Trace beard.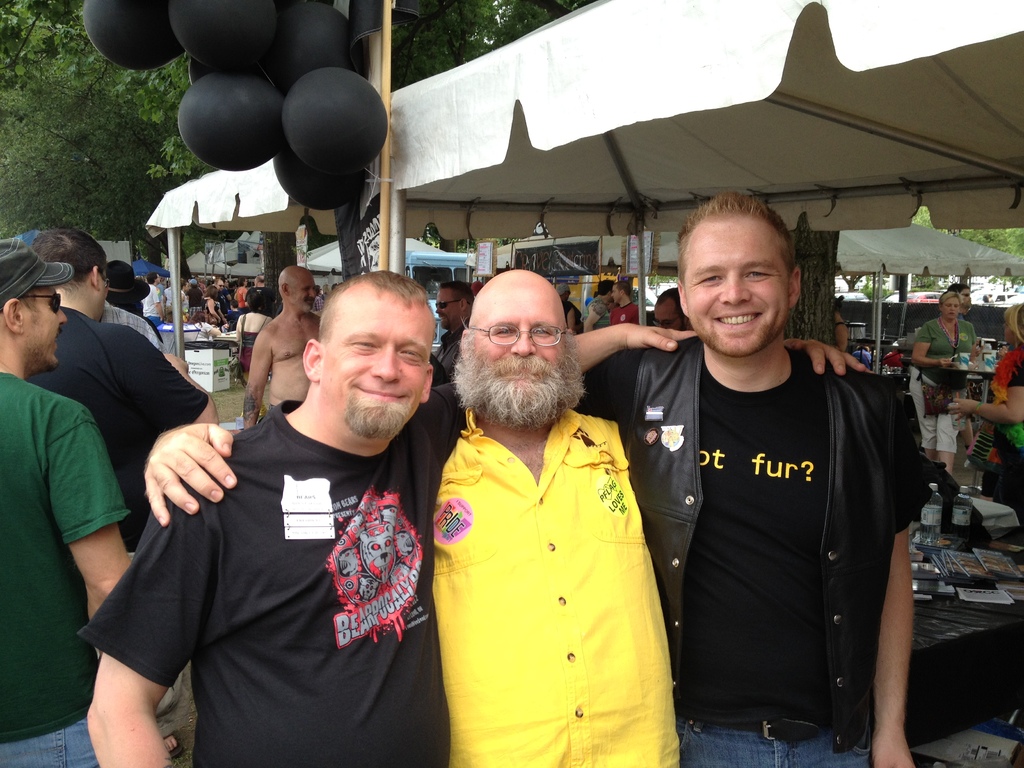
Traced to box=[471, 339, 585, 431].
